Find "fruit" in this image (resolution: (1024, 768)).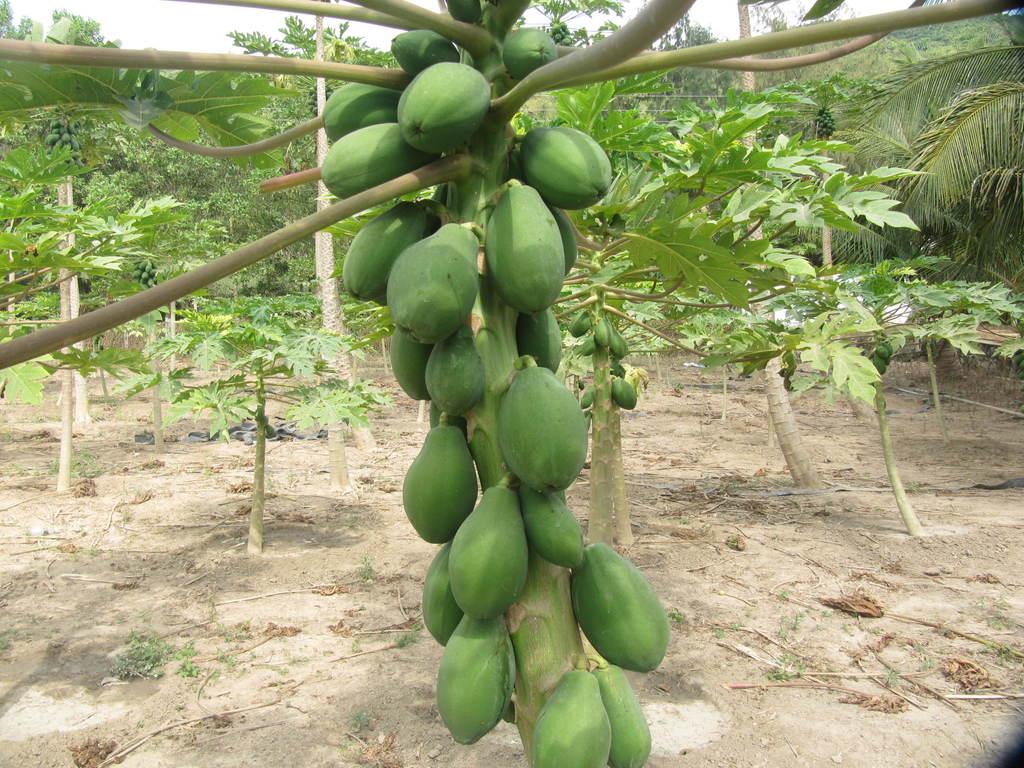
BBox(326, 127, 422, 200).
